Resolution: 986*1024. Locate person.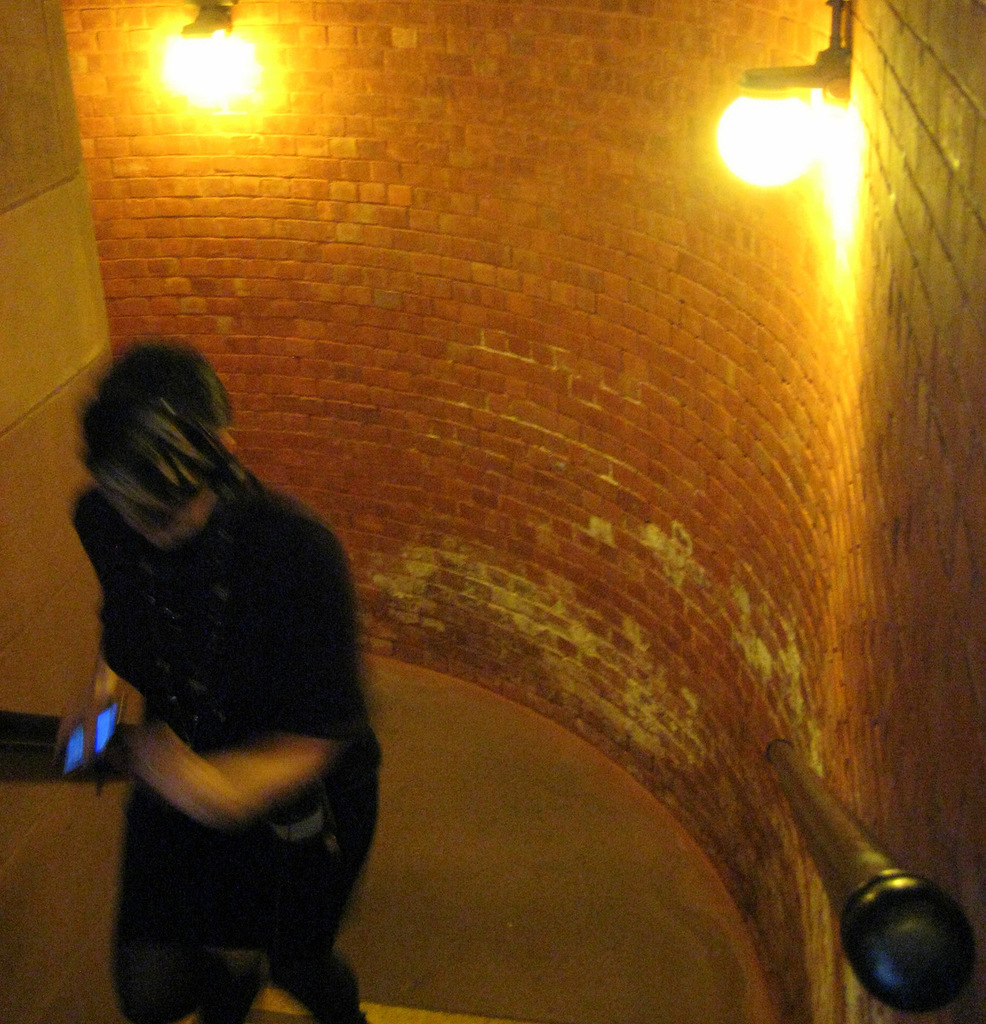
<bbox>44, 294, 382, 1023</bbox>.
